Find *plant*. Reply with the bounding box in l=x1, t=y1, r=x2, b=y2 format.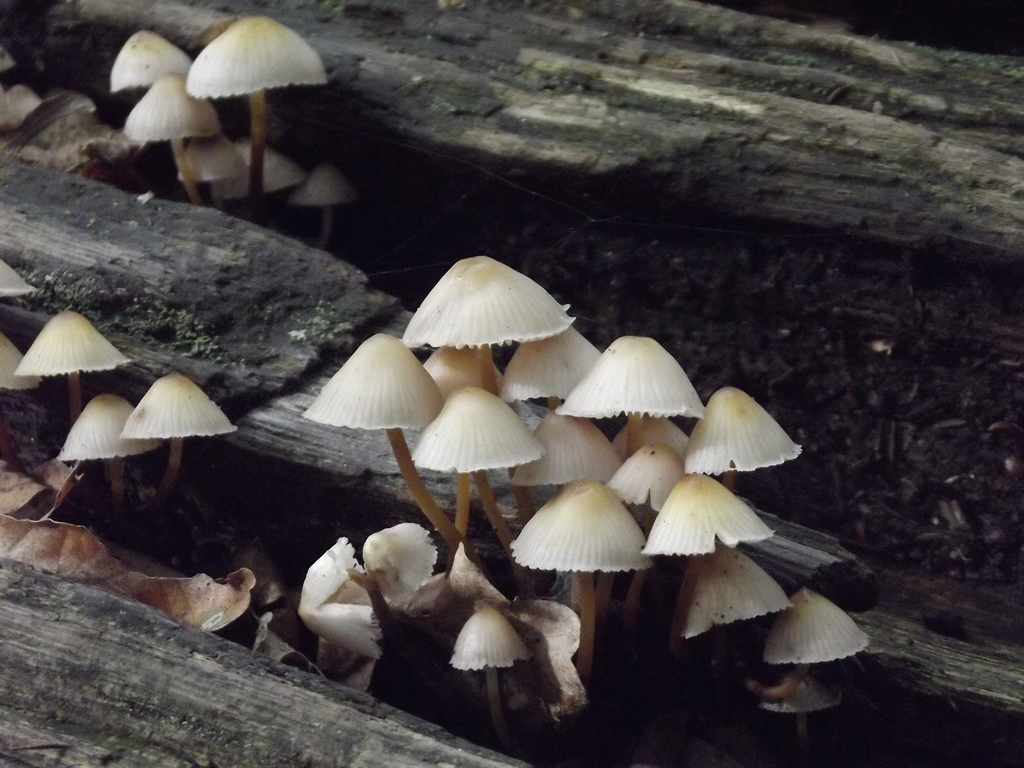
l=43, t=387, r=168, b=519.
